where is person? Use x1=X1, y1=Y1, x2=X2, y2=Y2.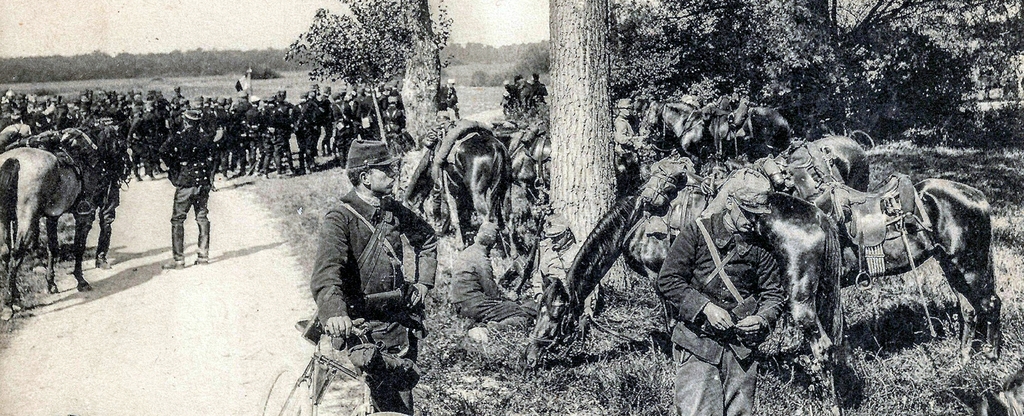
x1=161, y1=106, x2=216, y2=271.
